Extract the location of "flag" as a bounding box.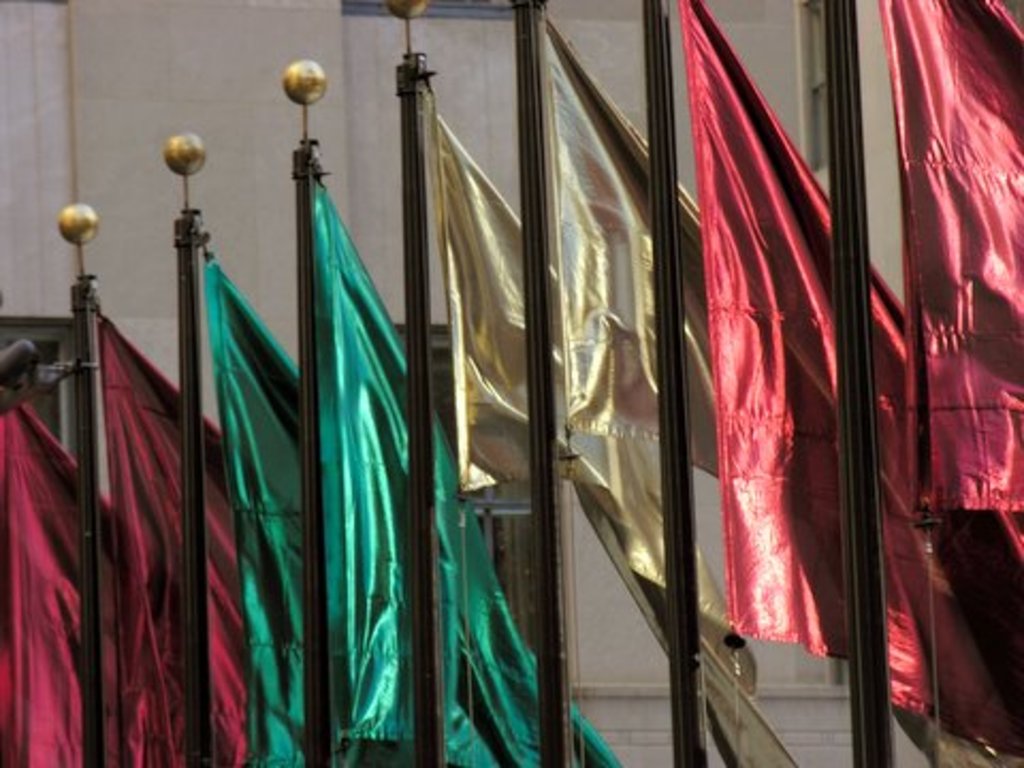
box=[437, 100, 804, 766].
